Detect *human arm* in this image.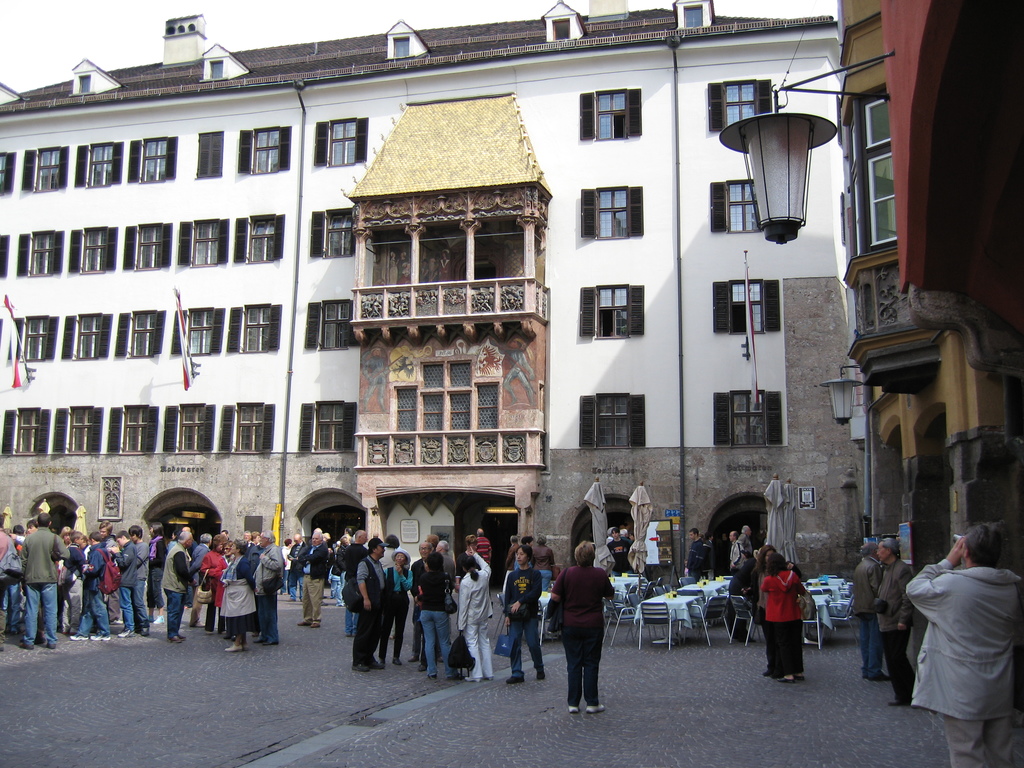
Detection: <box>175,552,196,587</box>.
